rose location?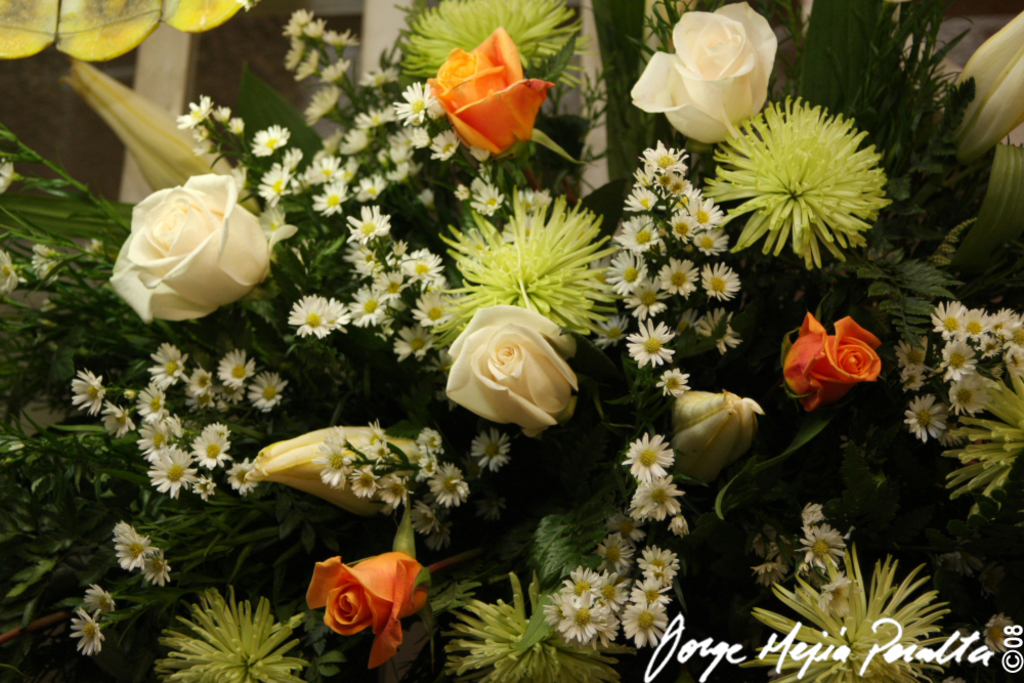
select_region(780, 309, 882, 412)
